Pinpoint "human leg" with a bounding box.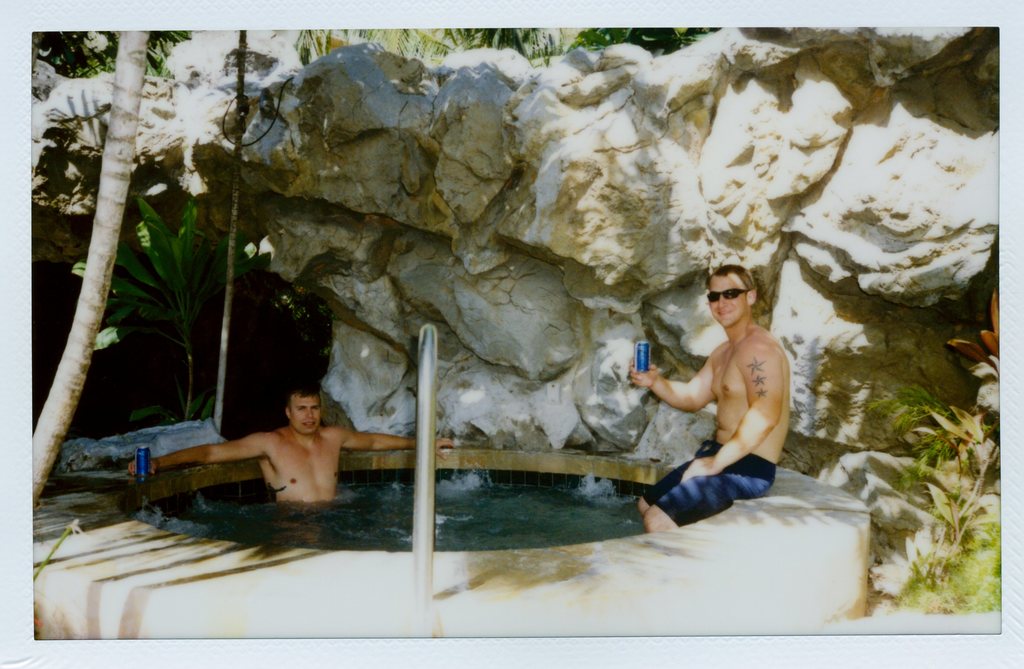
[640,441,774,533].
